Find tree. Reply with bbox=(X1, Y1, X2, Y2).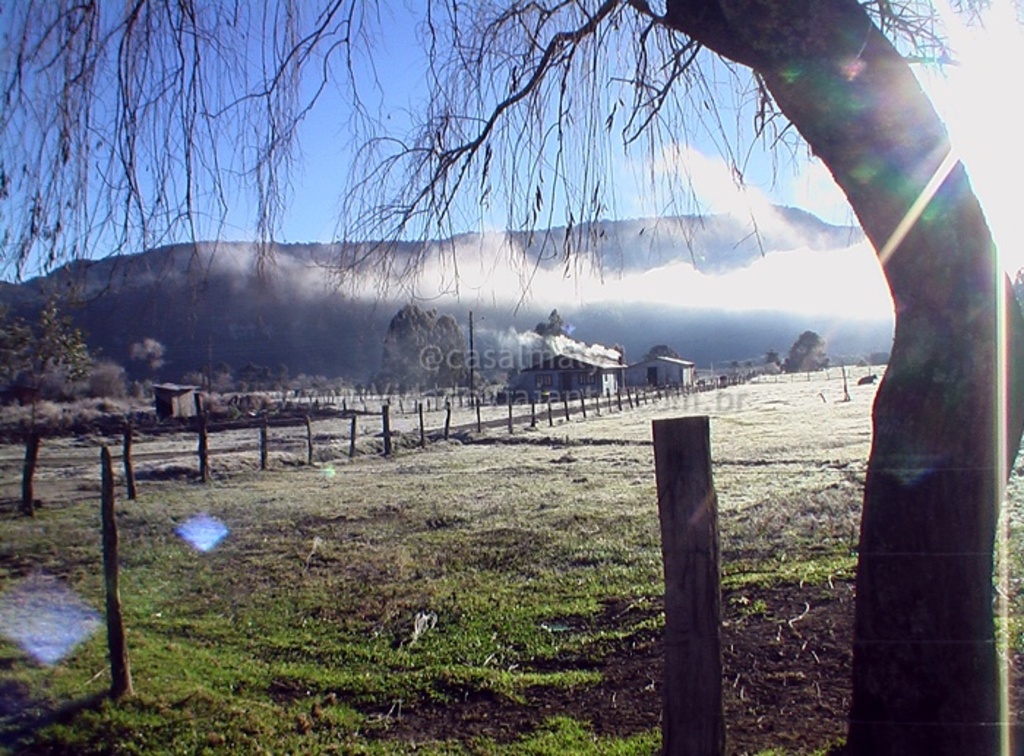
bbox=(0, 301, 102, 523).
